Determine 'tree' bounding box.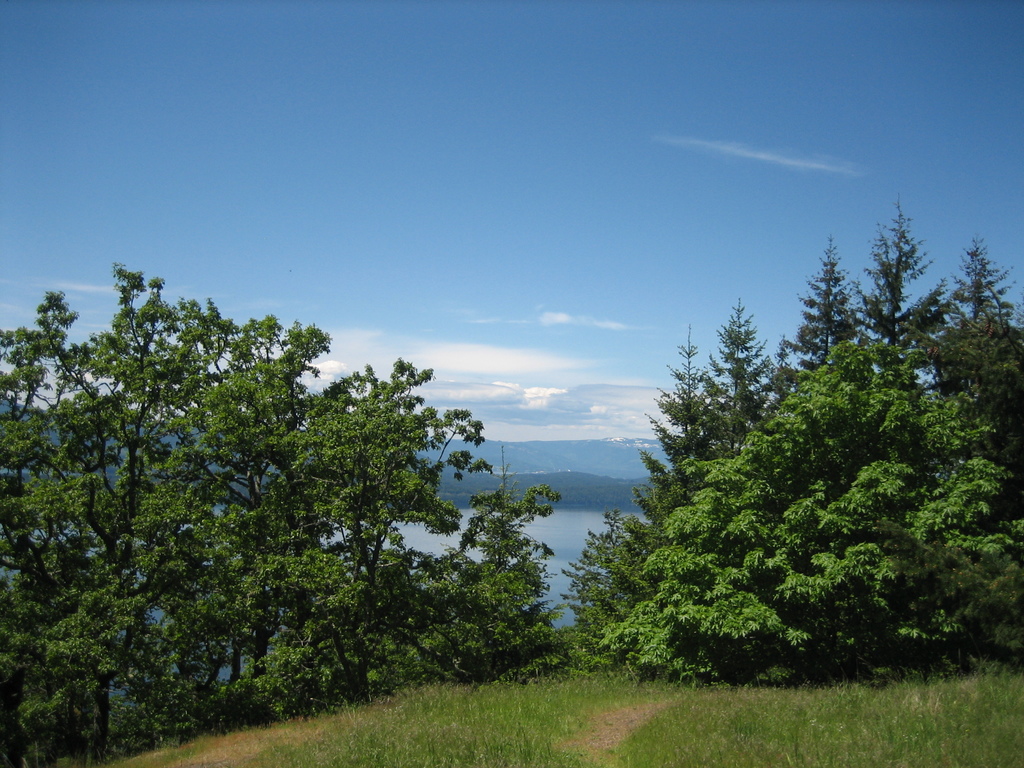
Determined: detection(1, 254, 561, 767).
